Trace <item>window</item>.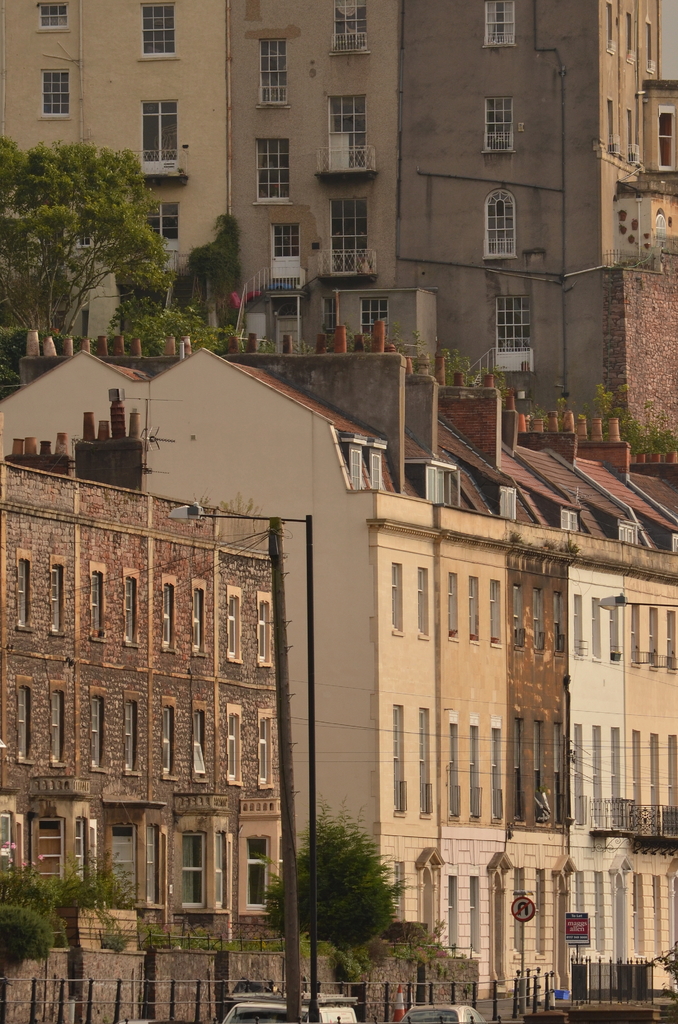
Traced to left=321, top=296, right=340, bottom=335.
